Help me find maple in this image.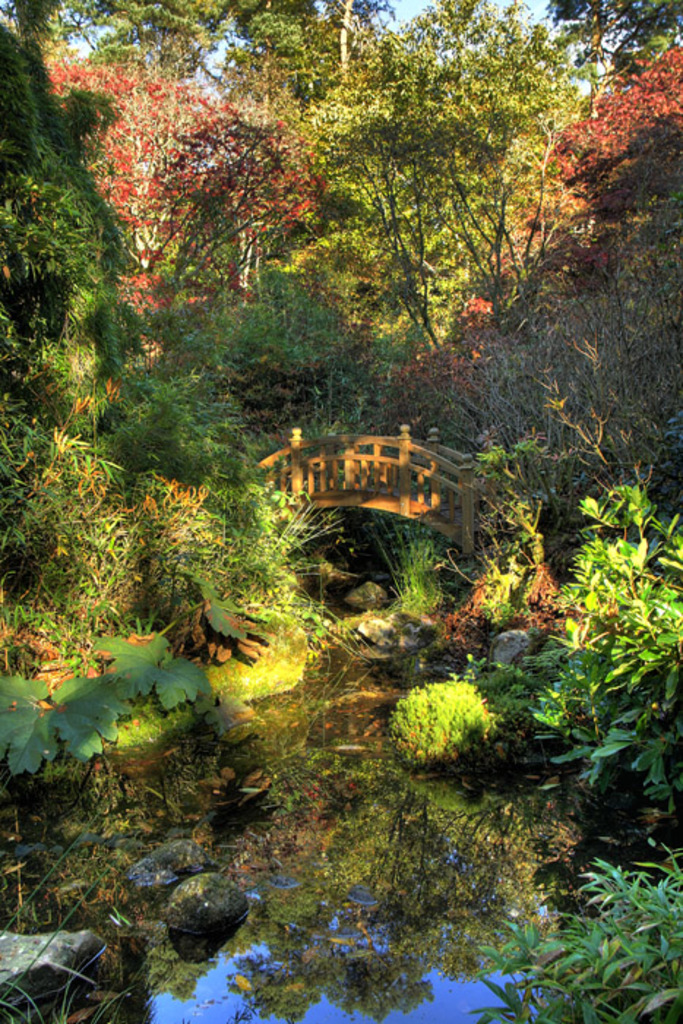
Found it: Rect(469, 39, 682, 353).
